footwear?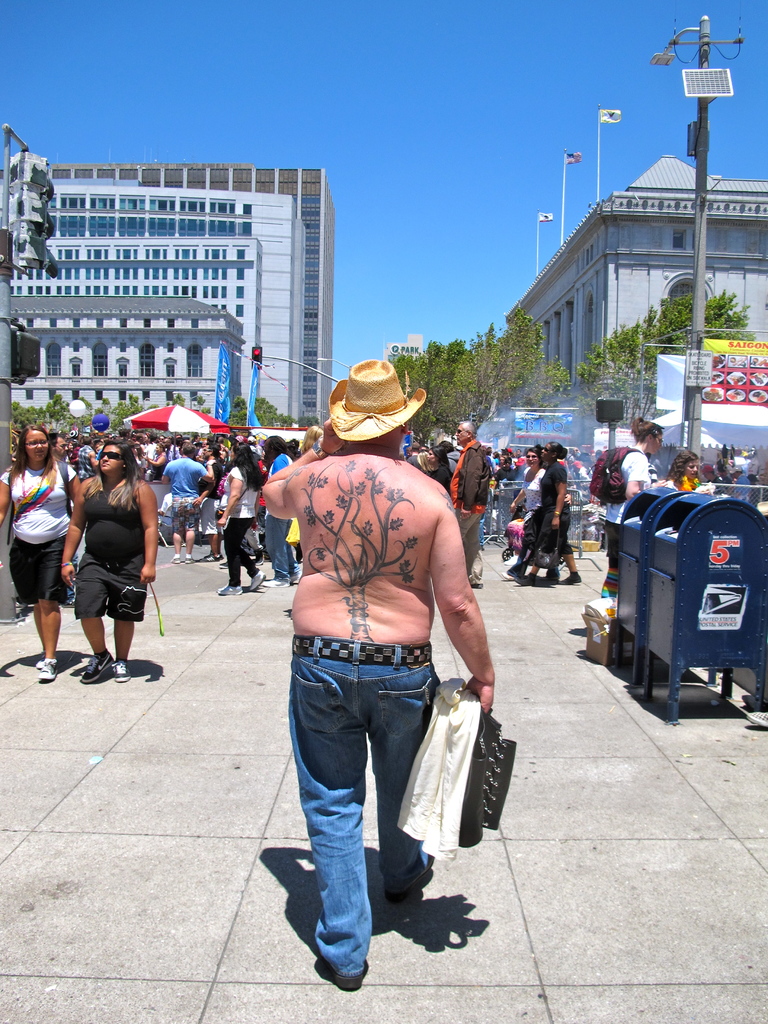
left=538, top=568, right=556, bottom=584
